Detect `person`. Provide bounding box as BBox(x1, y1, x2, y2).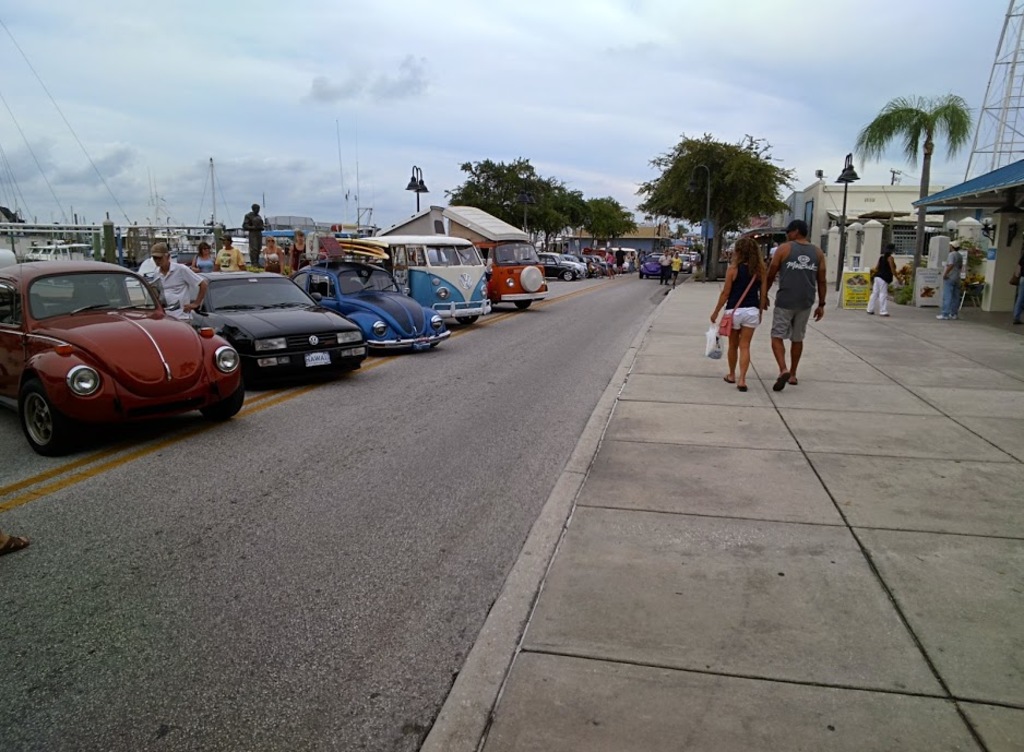
BBox(217, 231, 239, 270).
